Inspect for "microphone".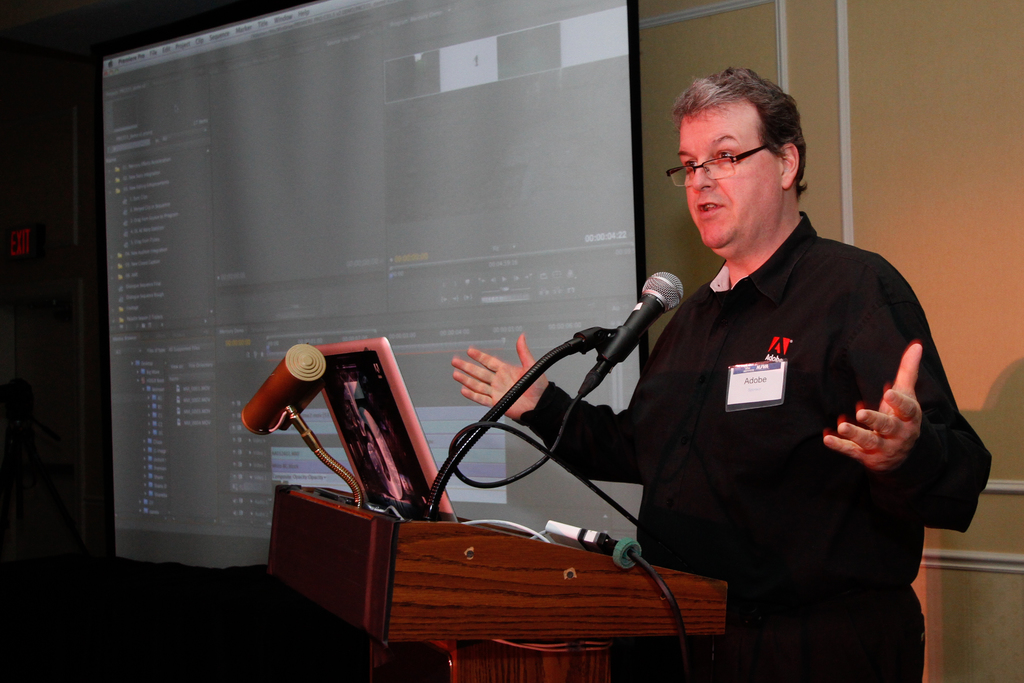
Inspection: {"left": 602, "top": 270, "right": 684, "bottom": 366}.
